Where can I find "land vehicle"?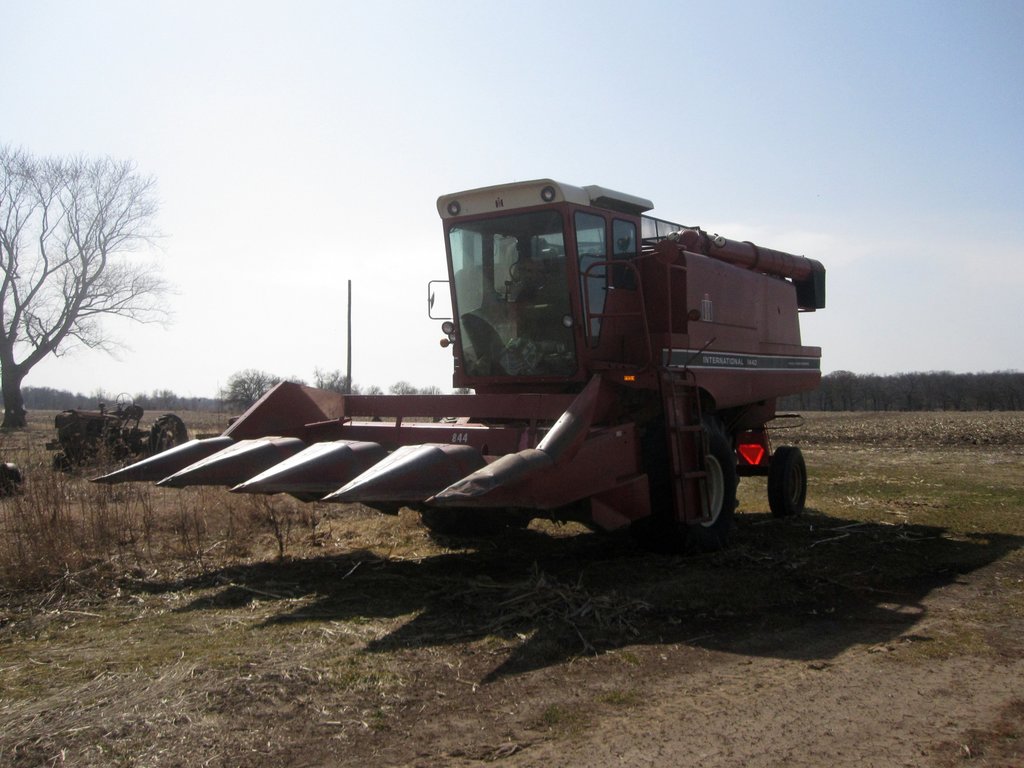
You can find it at select_region(54, 404, 191, 470).
